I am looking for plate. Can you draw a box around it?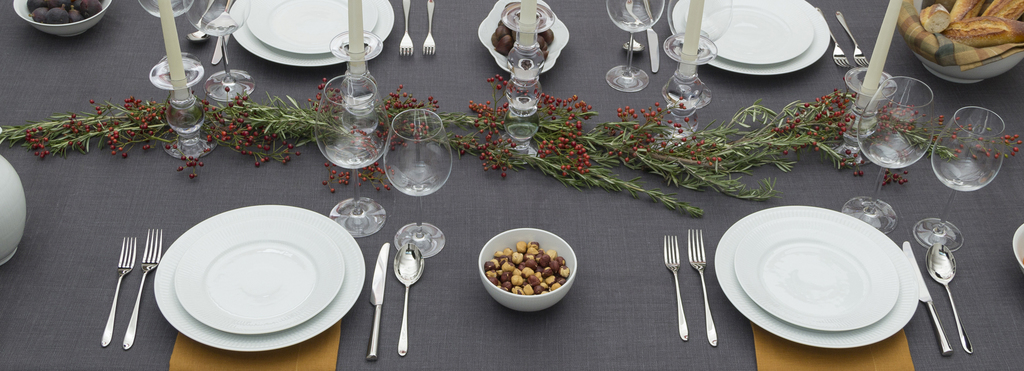
Sure, the bounding box is (170,214,346,331).
